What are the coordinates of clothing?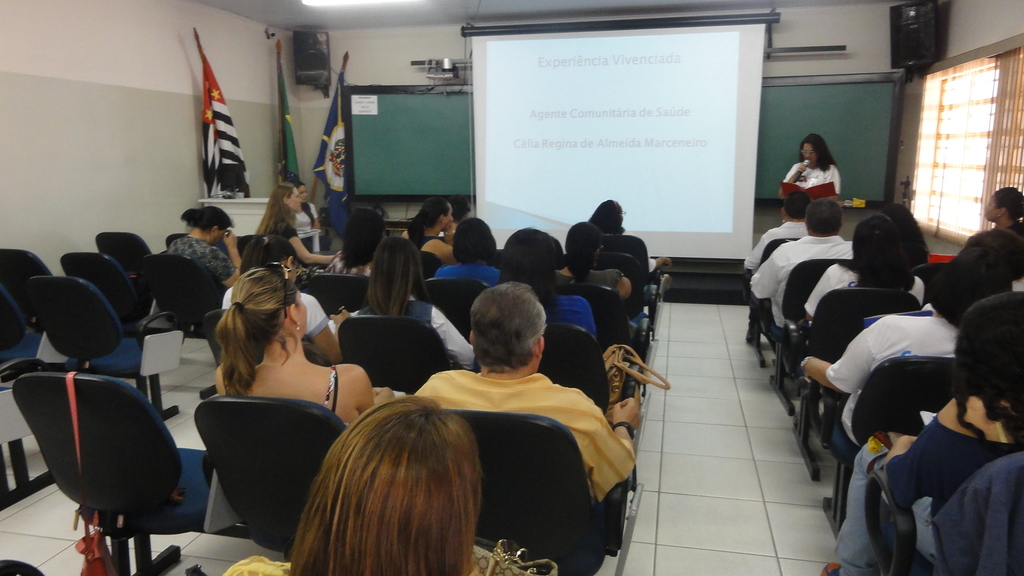
detection(291, 203, 333, 243).
